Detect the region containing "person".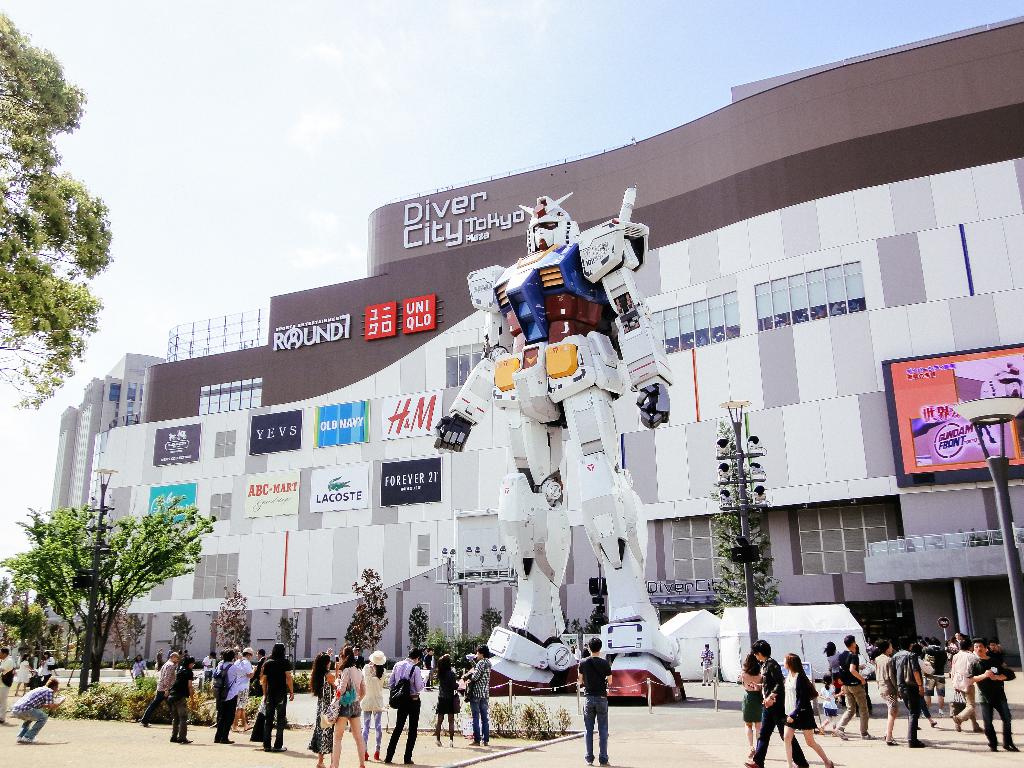
box(466, 646, 493, 740).
